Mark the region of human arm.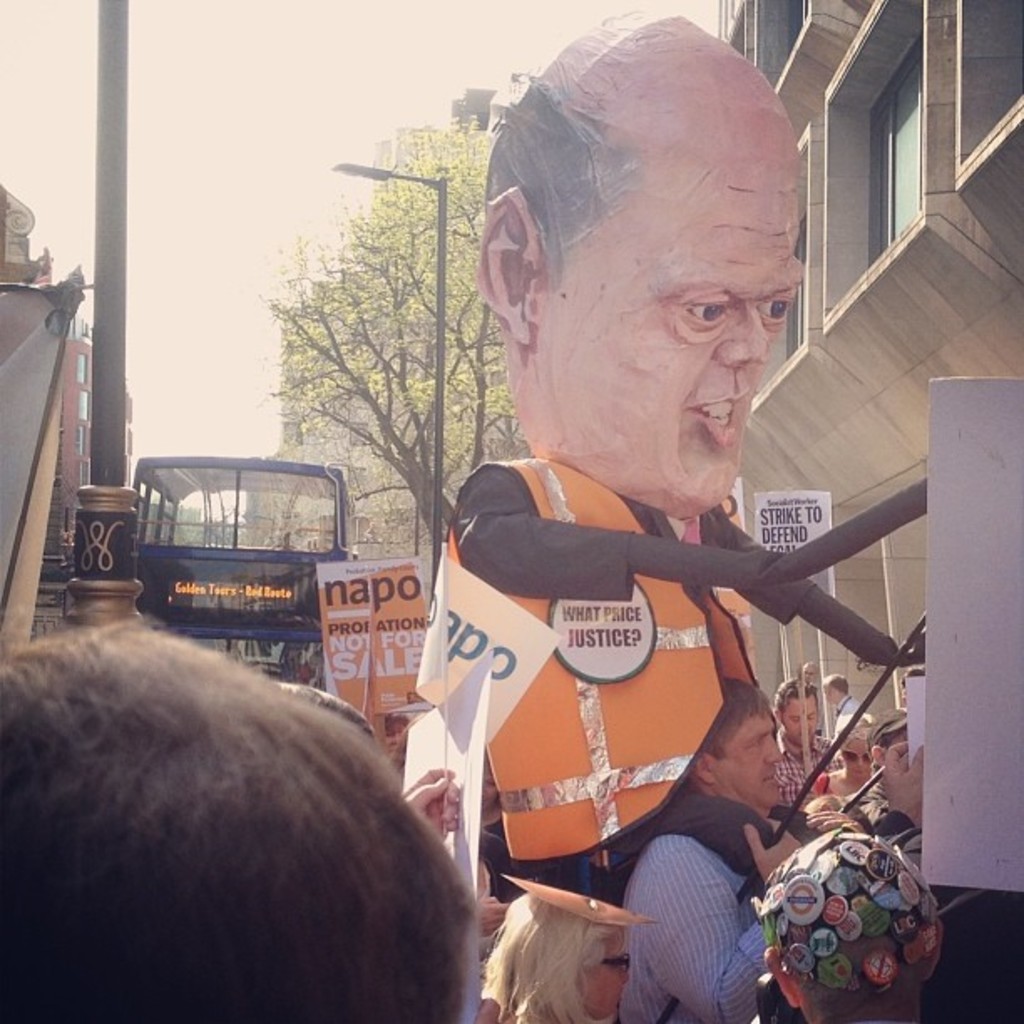
Region: <bbox>873, 745, 930, 868</bbox>.
